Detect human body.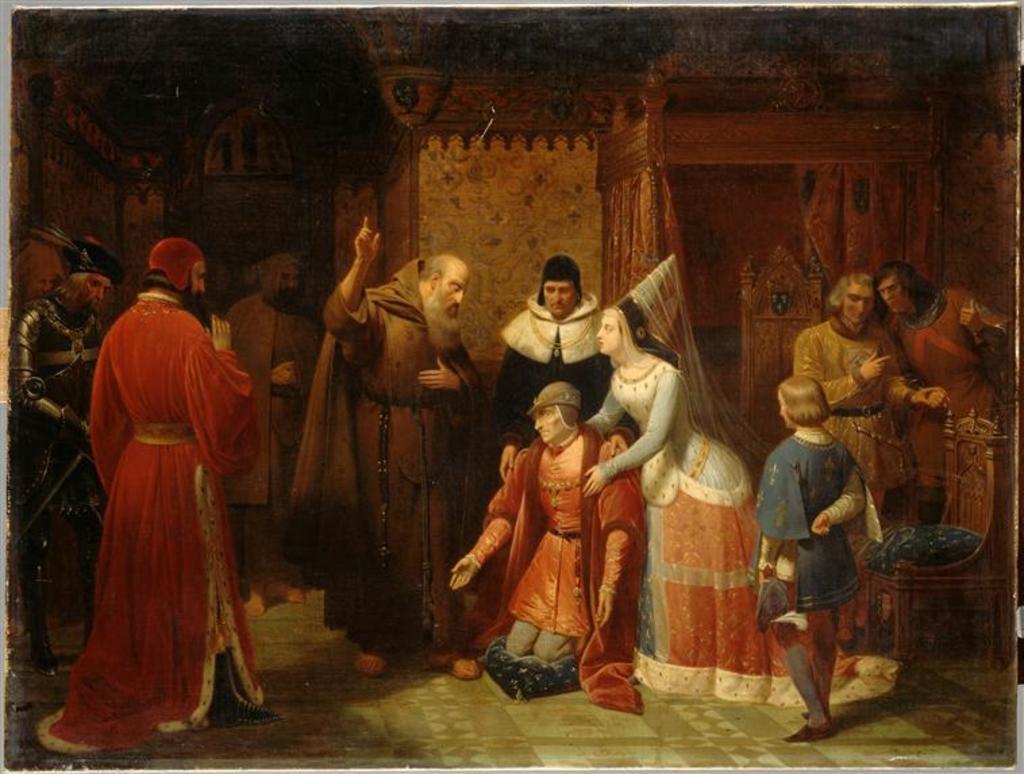
Detected at [286,215,485,679].
